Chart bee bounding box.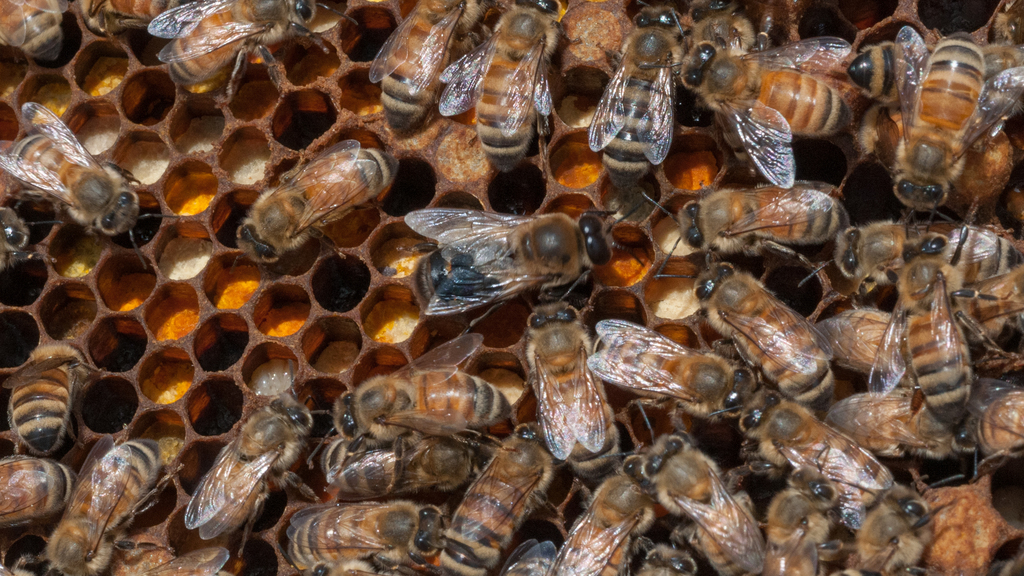
Charted: pyautogui.locateOnScreen(300, 339, 528, 477).
